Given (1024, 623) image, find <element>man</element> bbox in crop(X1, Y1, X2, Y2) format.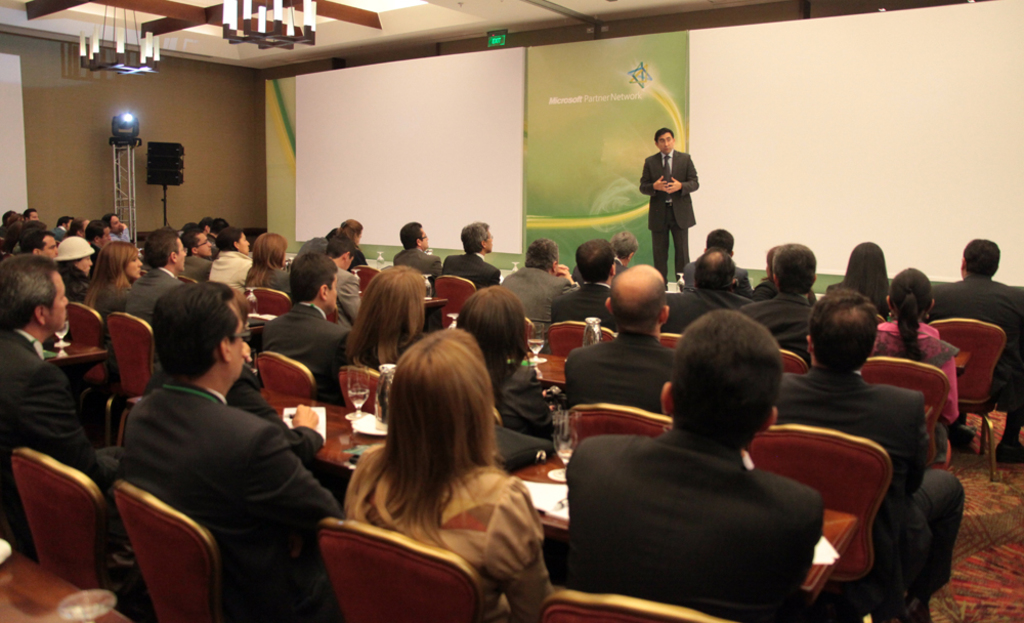
crop(685, 226, 752, 289).
